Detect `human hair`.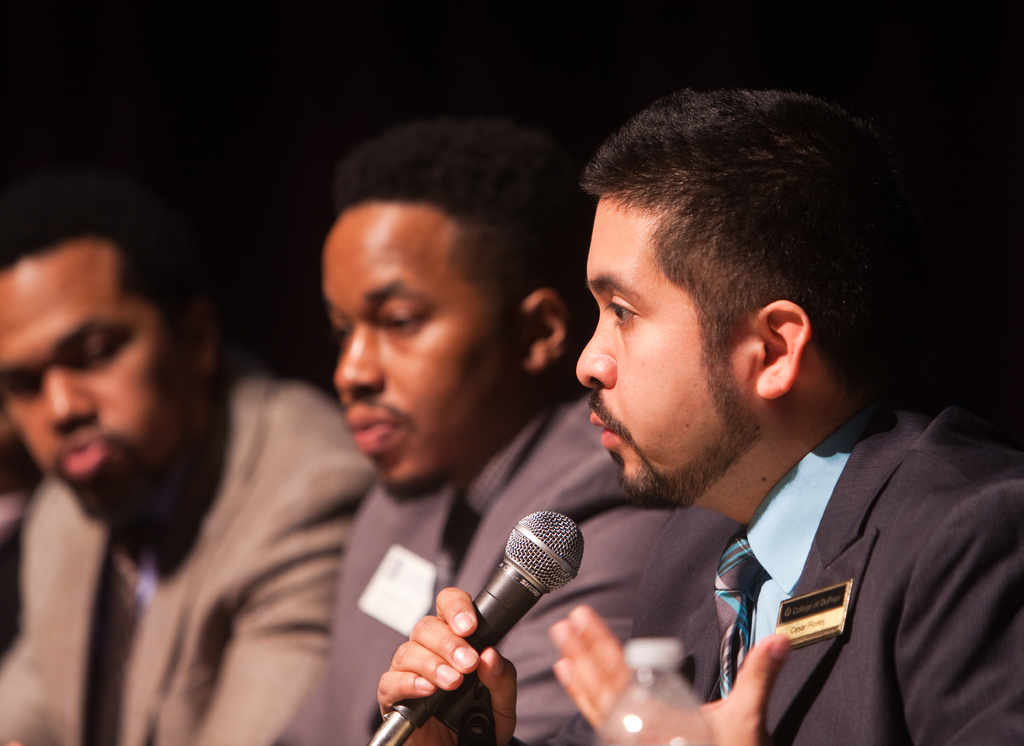
Detected at rect(556, 86, 900, 490).
